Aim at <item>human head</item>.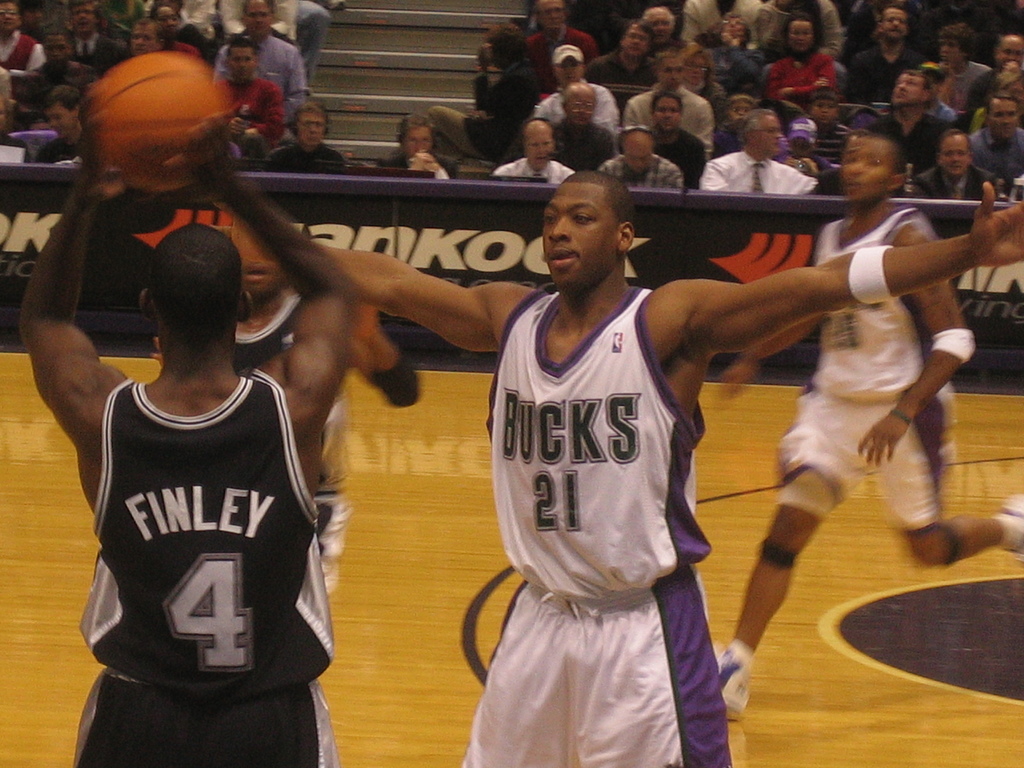
Aimed at BBox(996, 71, 1023, 103).
